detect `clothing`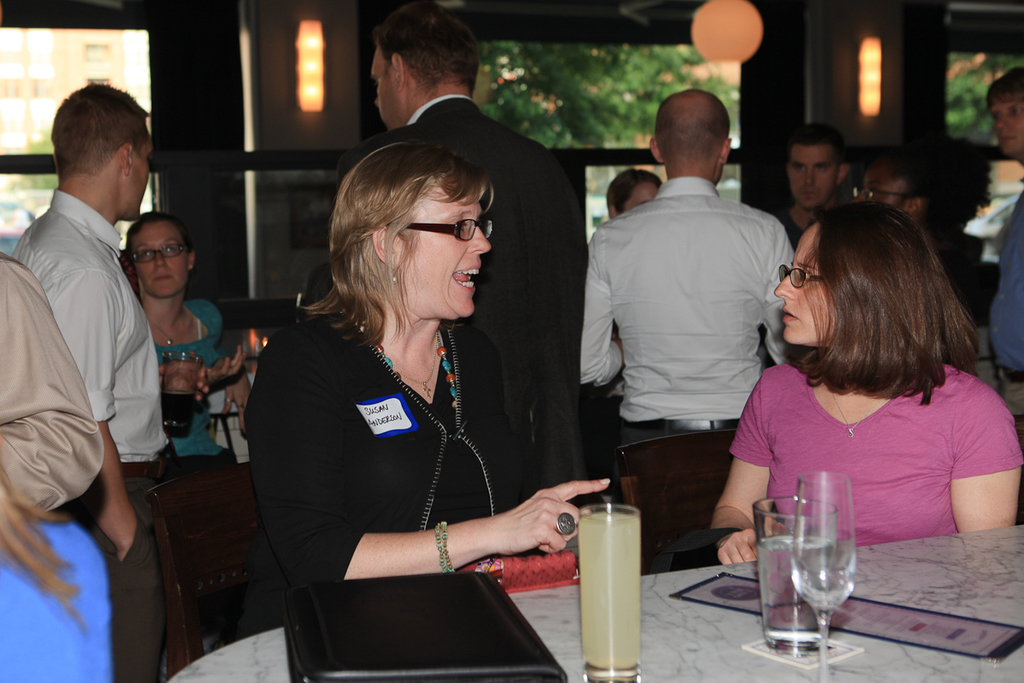
box(733, 359, 1016, 546)
